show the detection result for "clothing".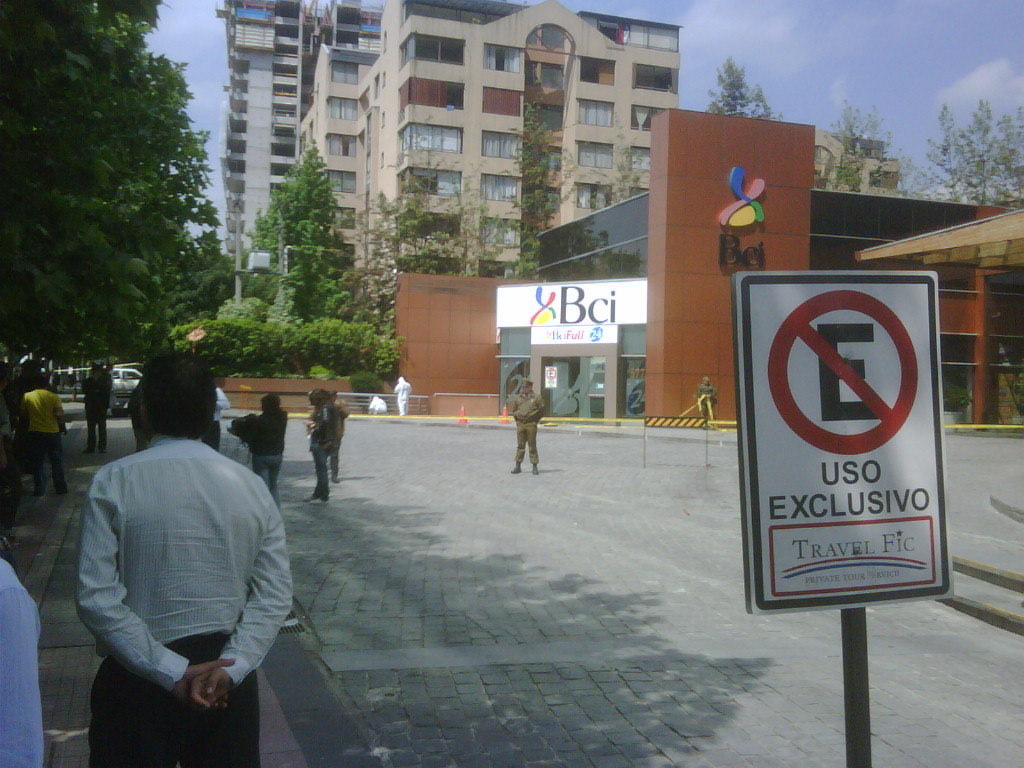
(512, 385, 543, 469).
